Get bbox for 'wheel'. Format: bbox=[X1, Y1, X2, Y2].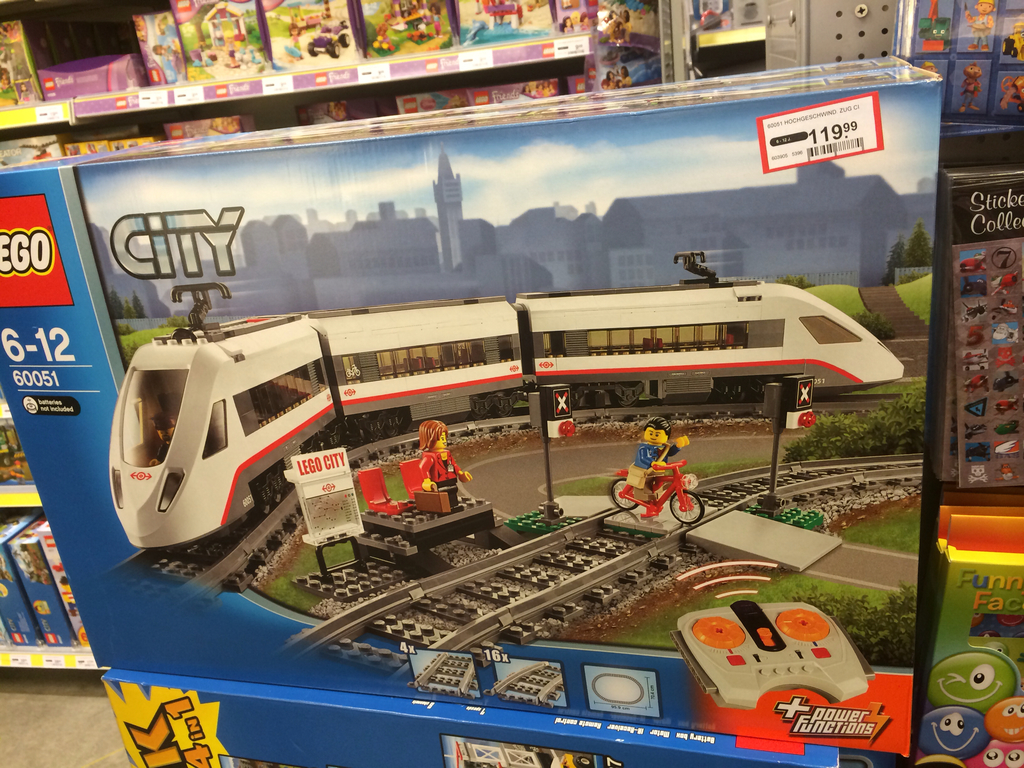
bbox=[470, 401, 488, 419].
